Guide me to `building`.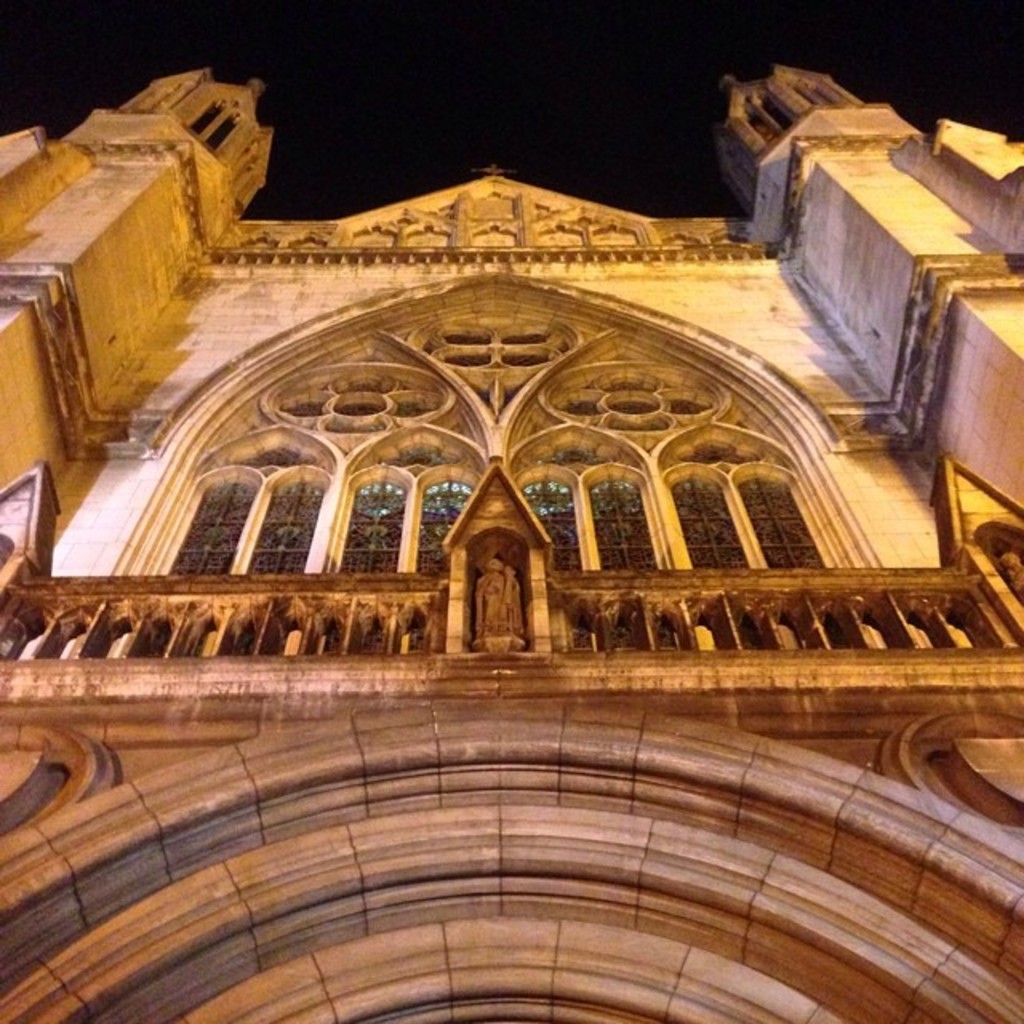
Guidance: 0 64 1022 1022.
